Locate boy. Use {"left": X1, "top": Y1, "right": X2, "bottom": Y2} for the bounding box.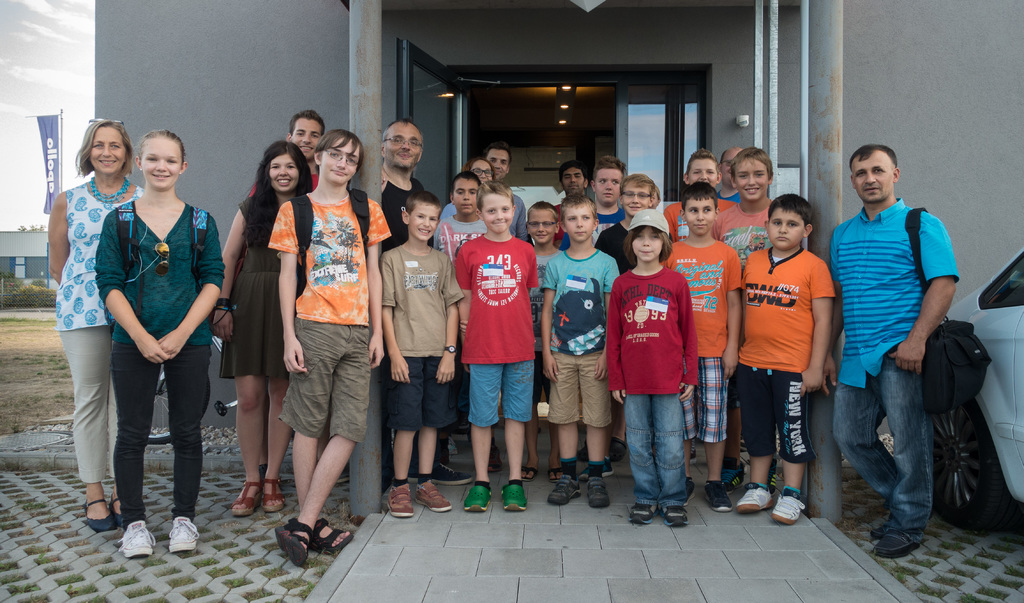
{"left": 735, "top": 194, "right": 834, "bottom": 526}.
